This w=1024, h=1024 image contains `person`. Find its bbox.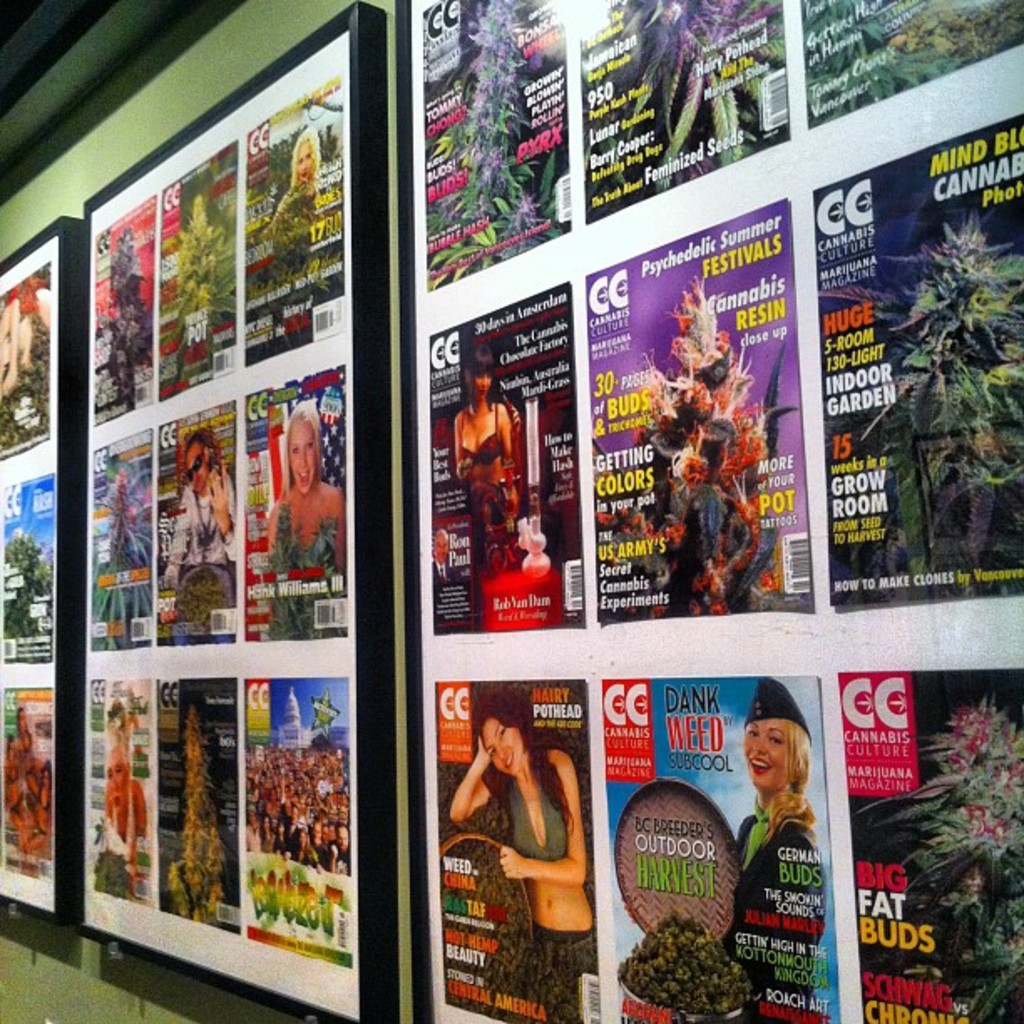
bbox=(266, 119, 323, 293).
